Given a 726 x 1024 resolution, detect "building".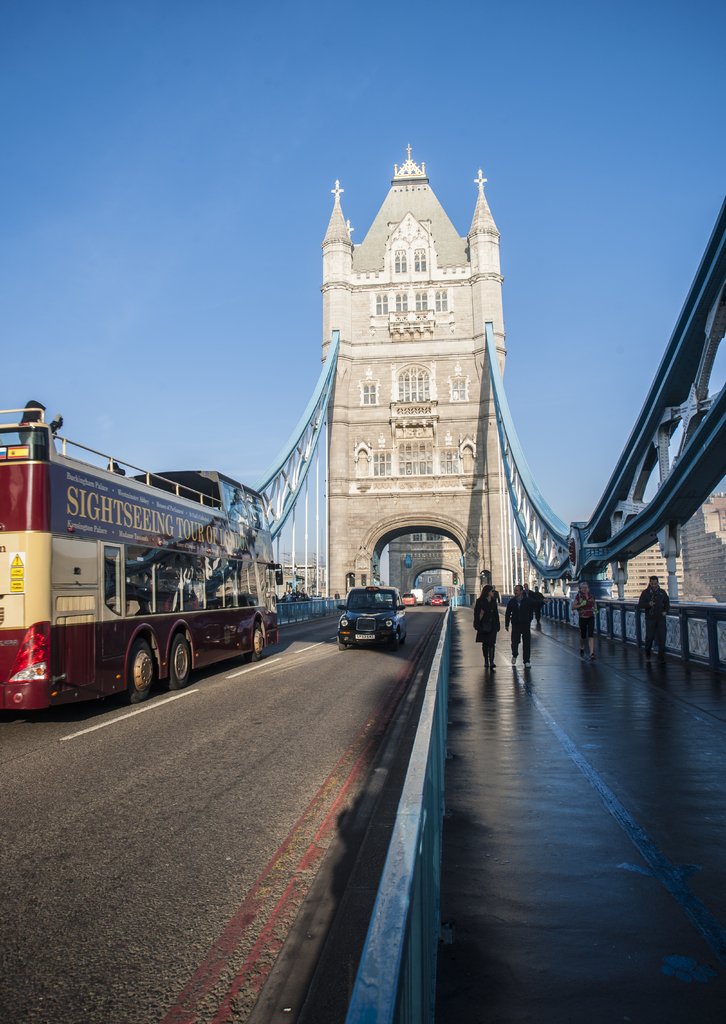
crop(318, 154, 506, 614).
